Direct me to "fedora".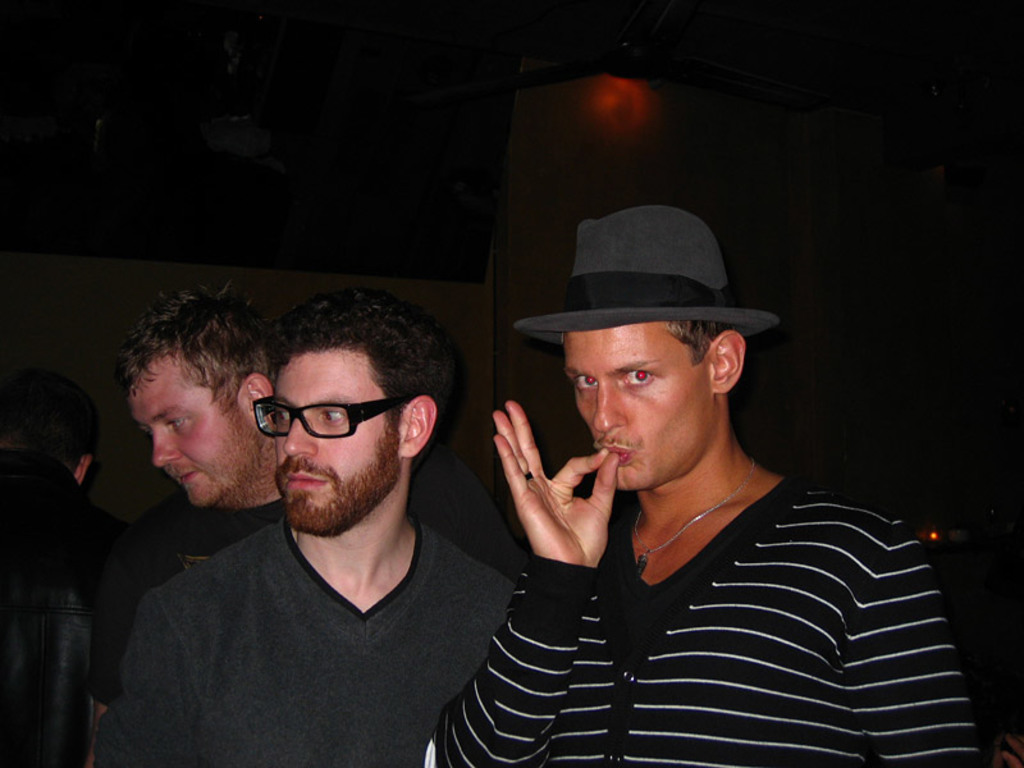
Direction: bbox=(508, 204, 783, 335).
